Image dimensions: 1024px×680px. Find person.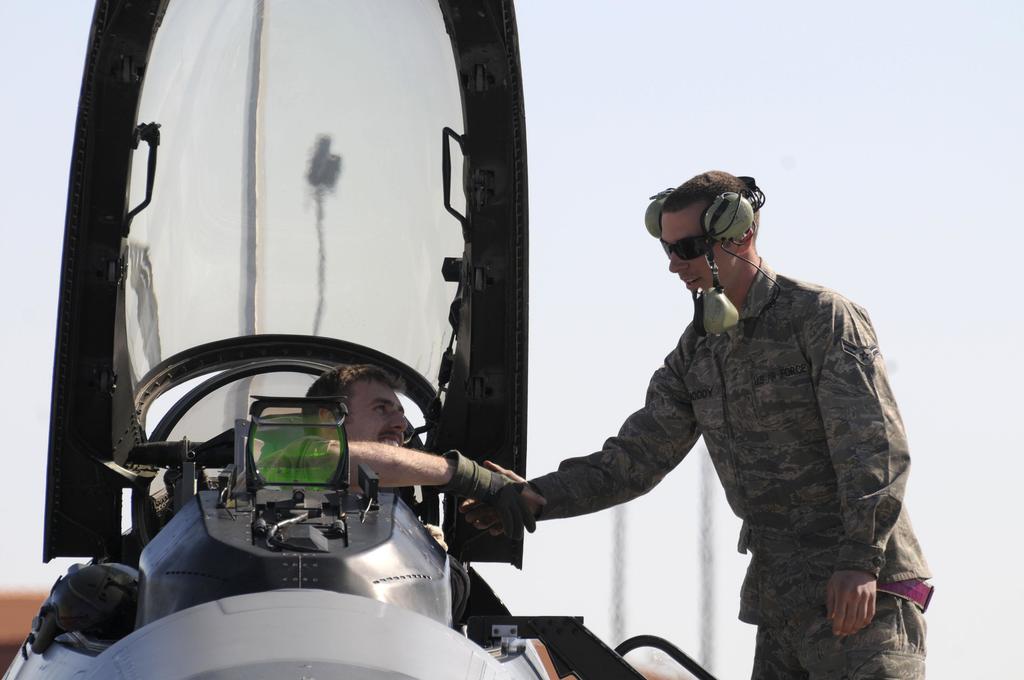
(left=463, top=170, right=928, bottom=679).
